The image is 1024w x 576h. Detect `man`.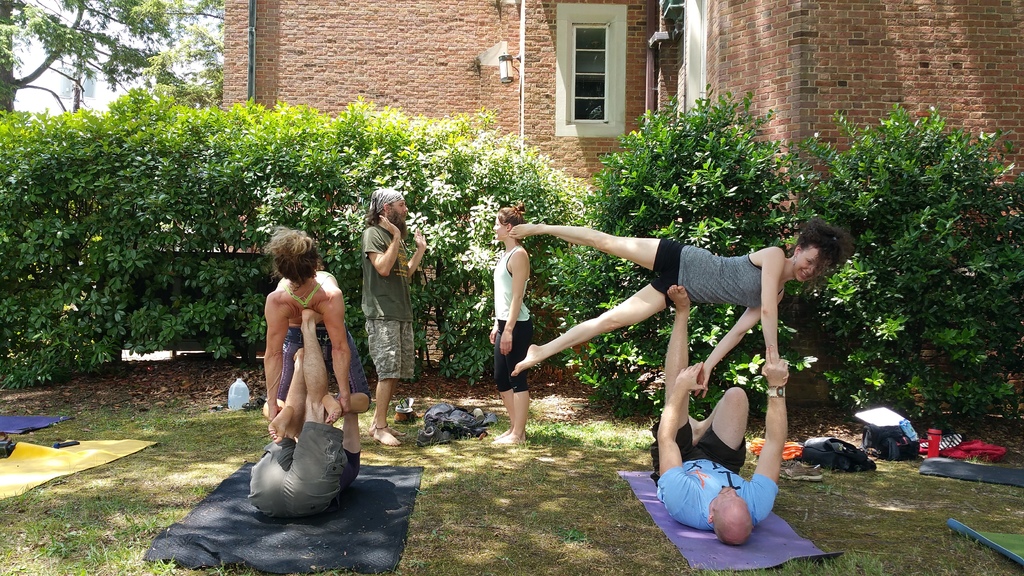
Detection: detection(355, 188, 429, 456).
